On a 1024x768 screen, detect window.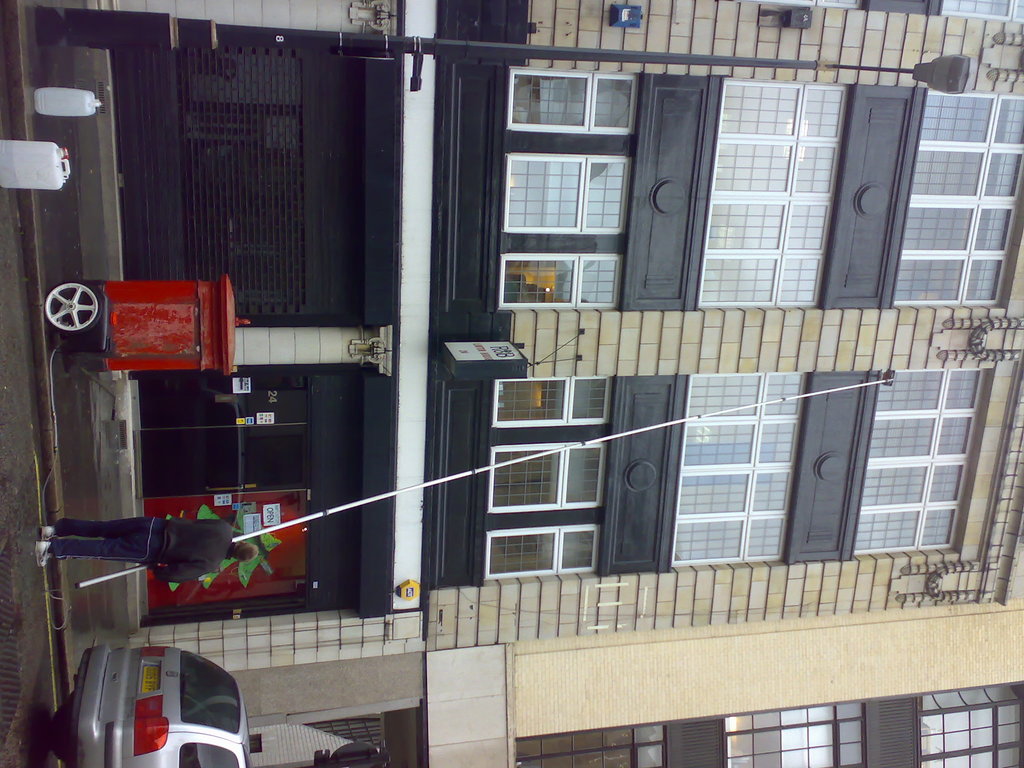
Rect(941, 1, 1023, 26).
